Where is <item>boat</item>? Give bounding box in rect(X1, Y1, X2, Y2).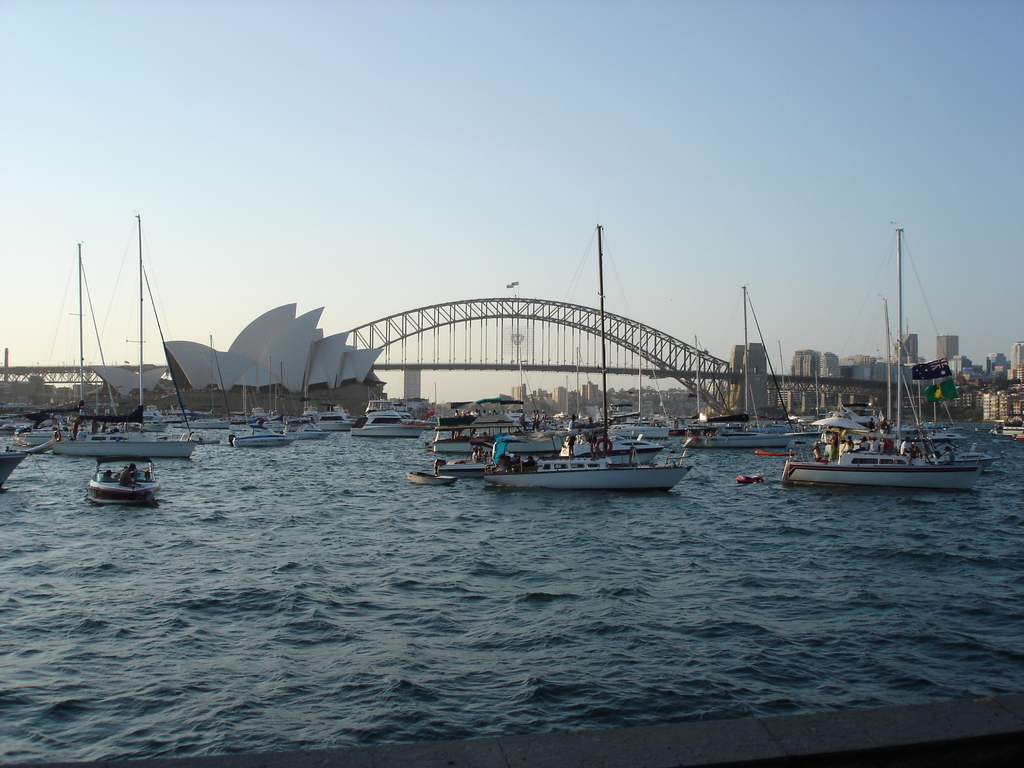
rect(778, 253, 982, 500).
